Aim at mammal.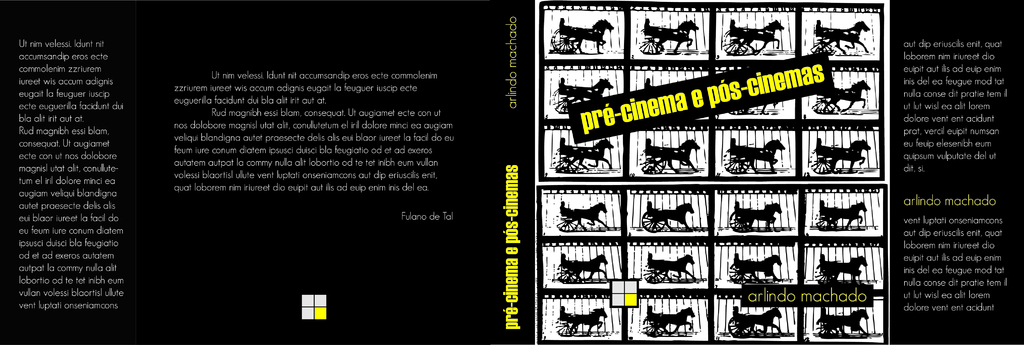
Aimed at (829,139,870,175).
